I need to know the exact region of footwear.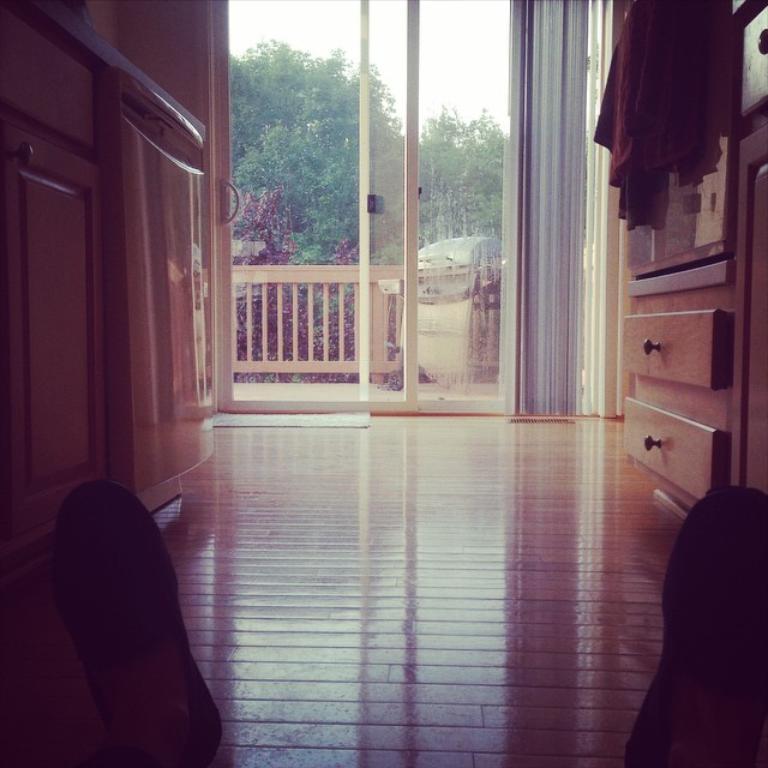
Region: locate(623, 486, 766, 767).
